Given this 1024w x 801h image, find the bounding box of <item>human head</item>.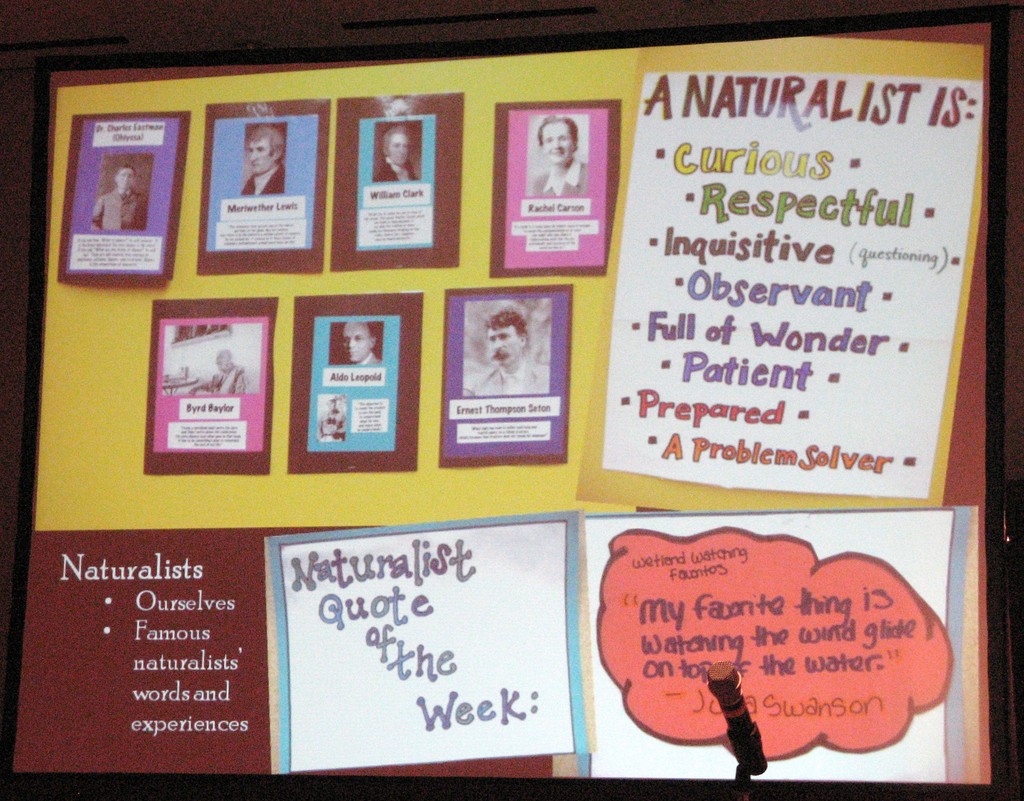
BBox(533, 110, 575, 161).
